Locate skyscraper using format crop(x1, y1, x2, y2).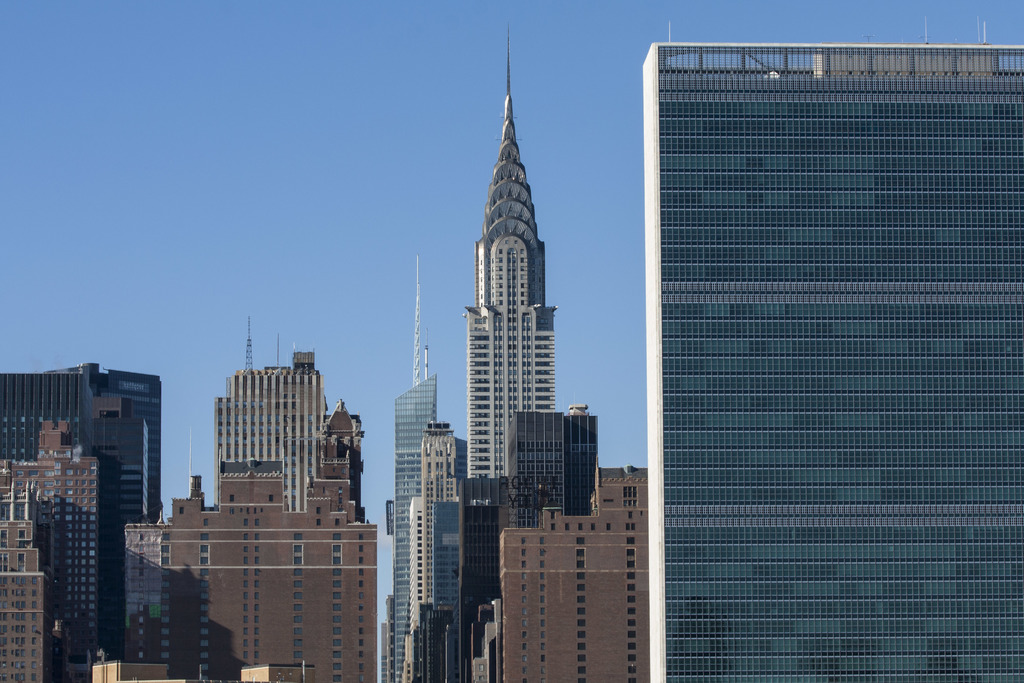
crop(646, 10, 1023, 682).
